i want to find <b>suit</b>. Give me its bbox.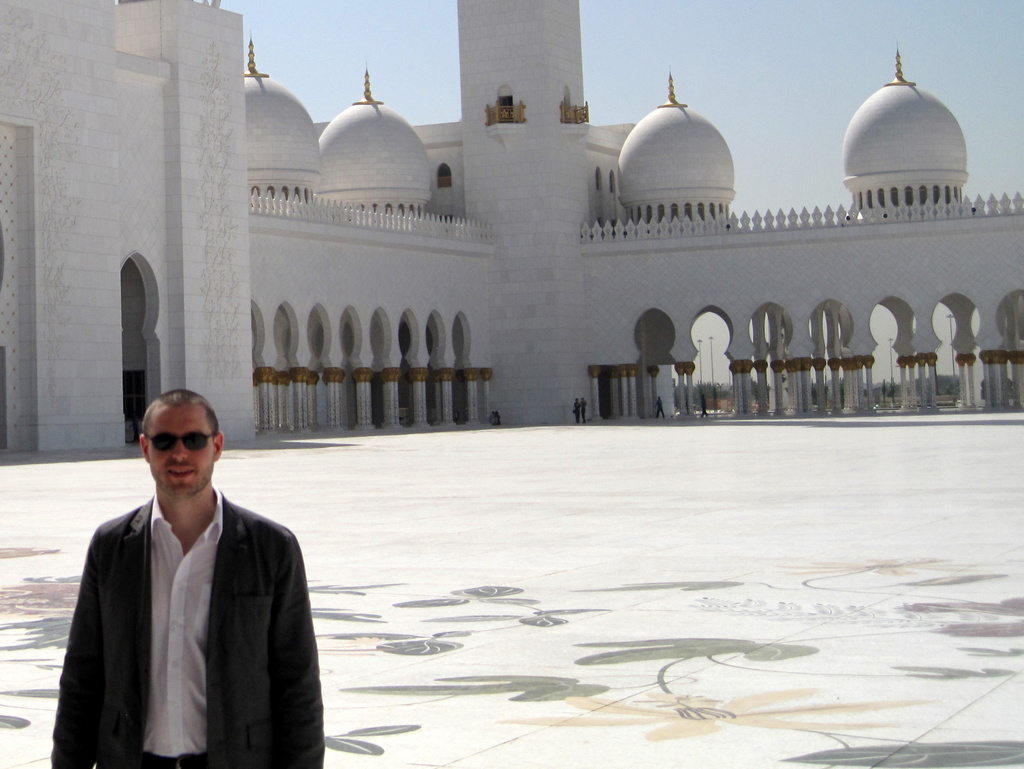
left=47, top=489, right=329, bottom=768.
